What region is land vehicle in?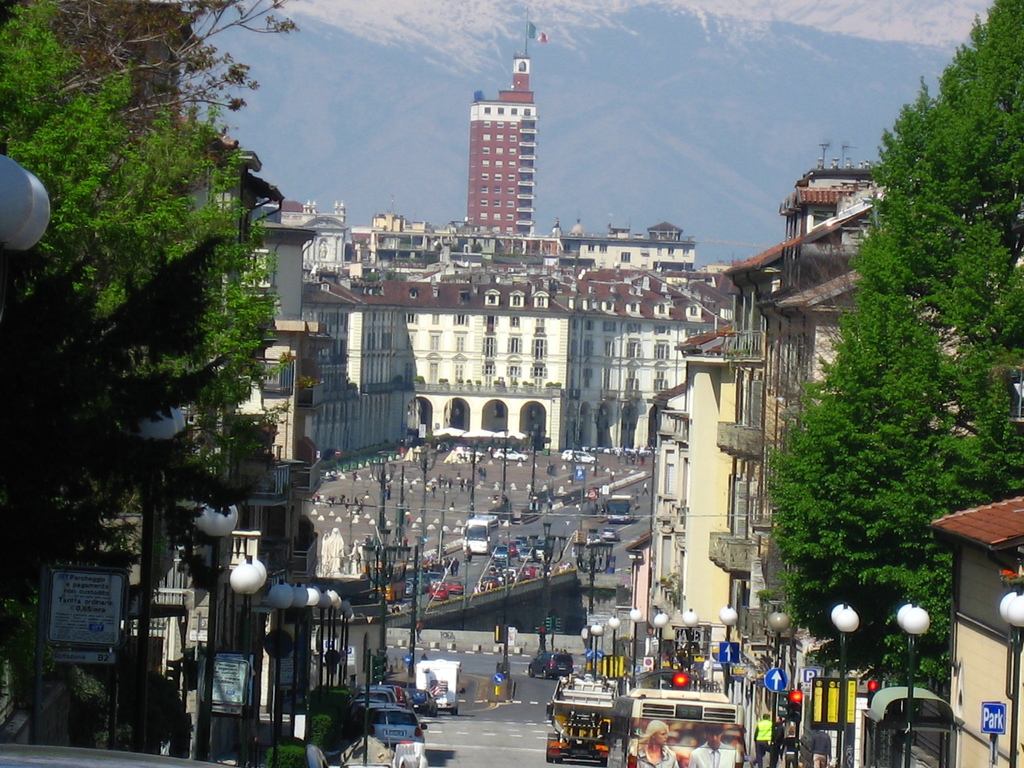
429 570 444 582.
